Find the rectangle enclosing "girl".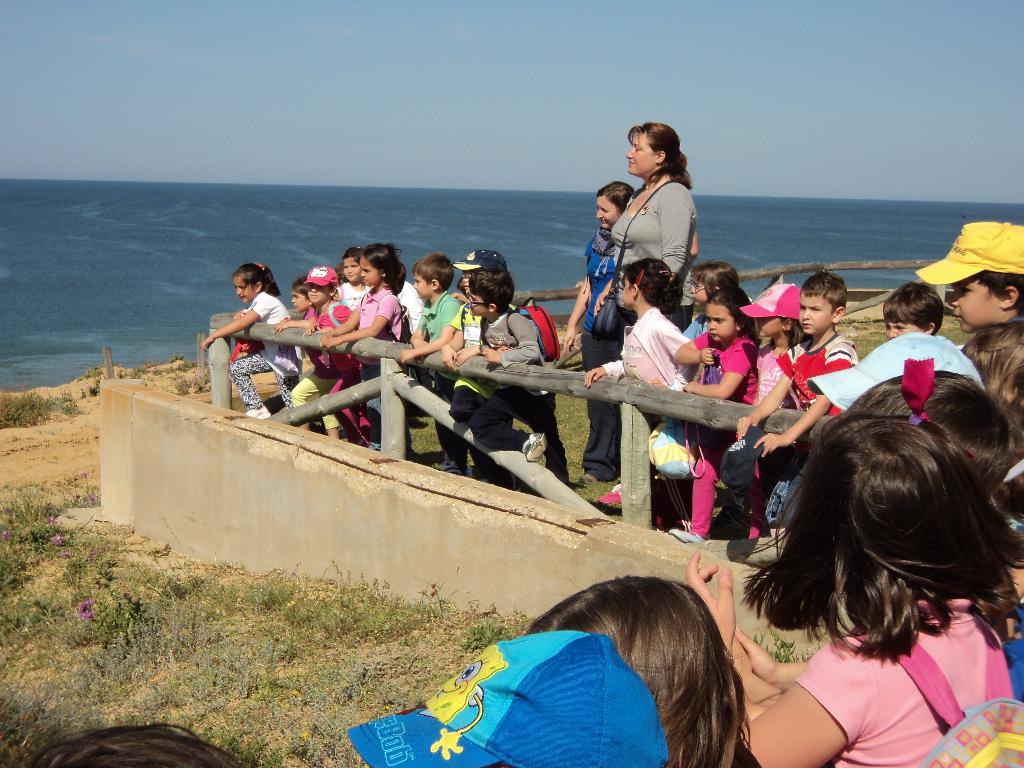
l=663, t=269, r=764, b=553.
